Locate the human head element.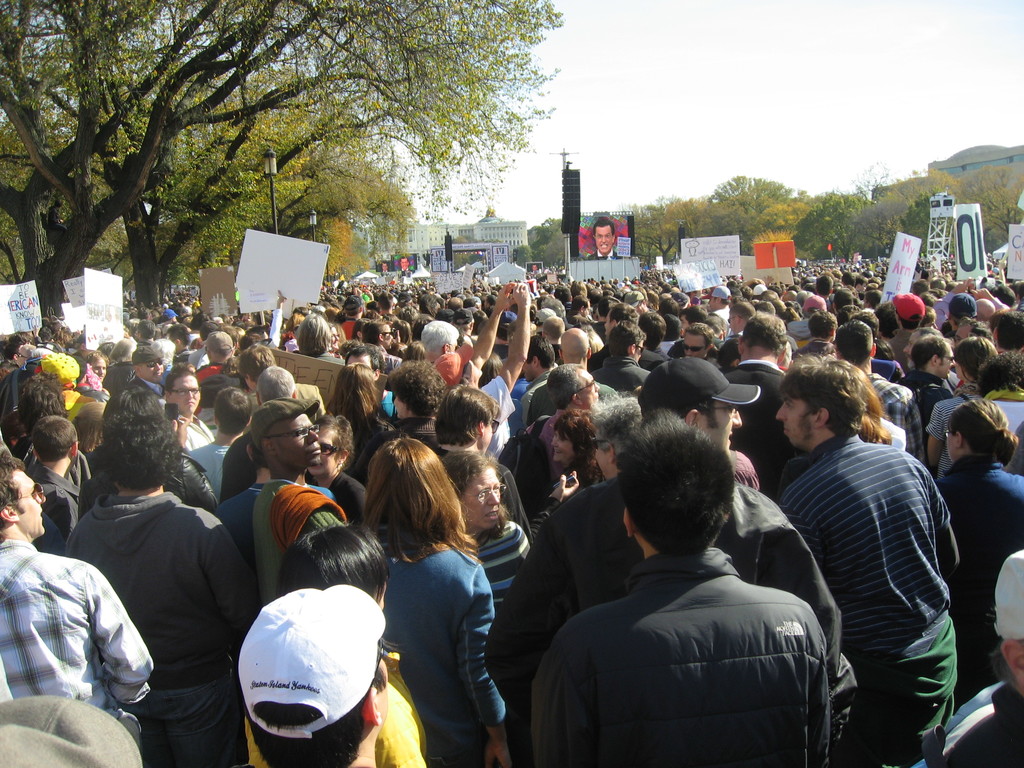
Element bbox: 890 294 922 339.
